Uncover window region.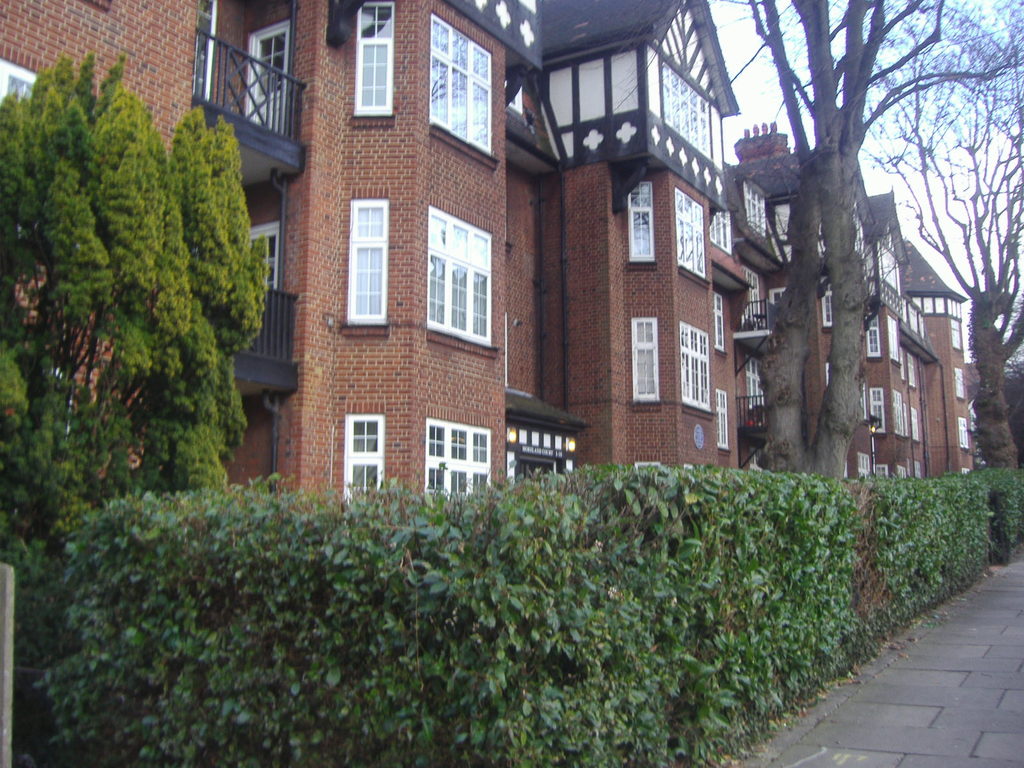
Uncovered: l=426, t=8, r=494, b=156.
